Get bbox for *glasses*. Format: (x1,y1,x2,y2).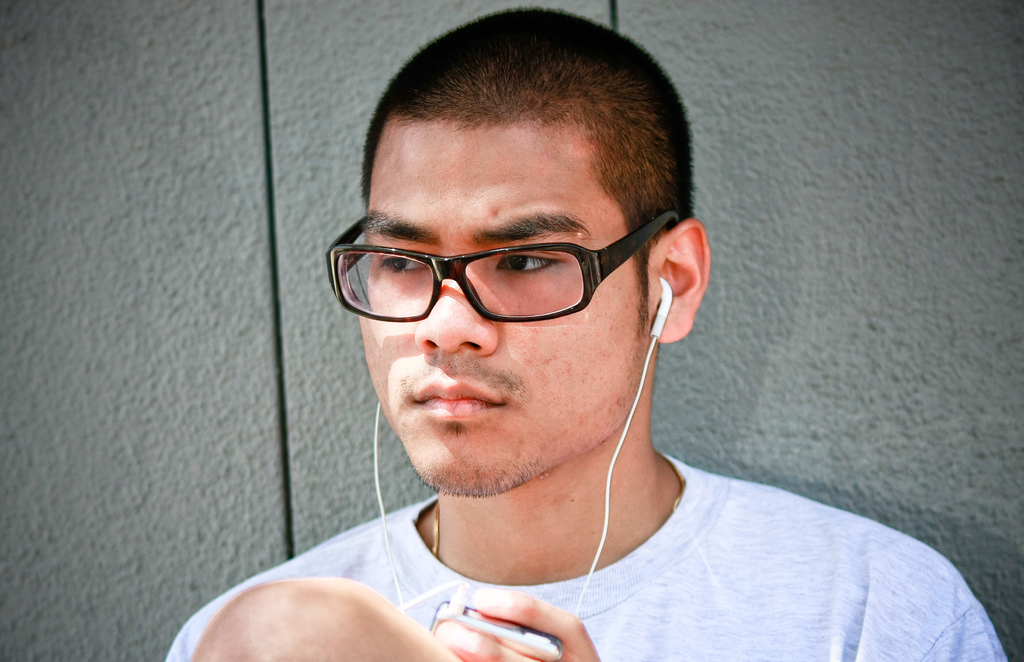
(327,208,683,338).
